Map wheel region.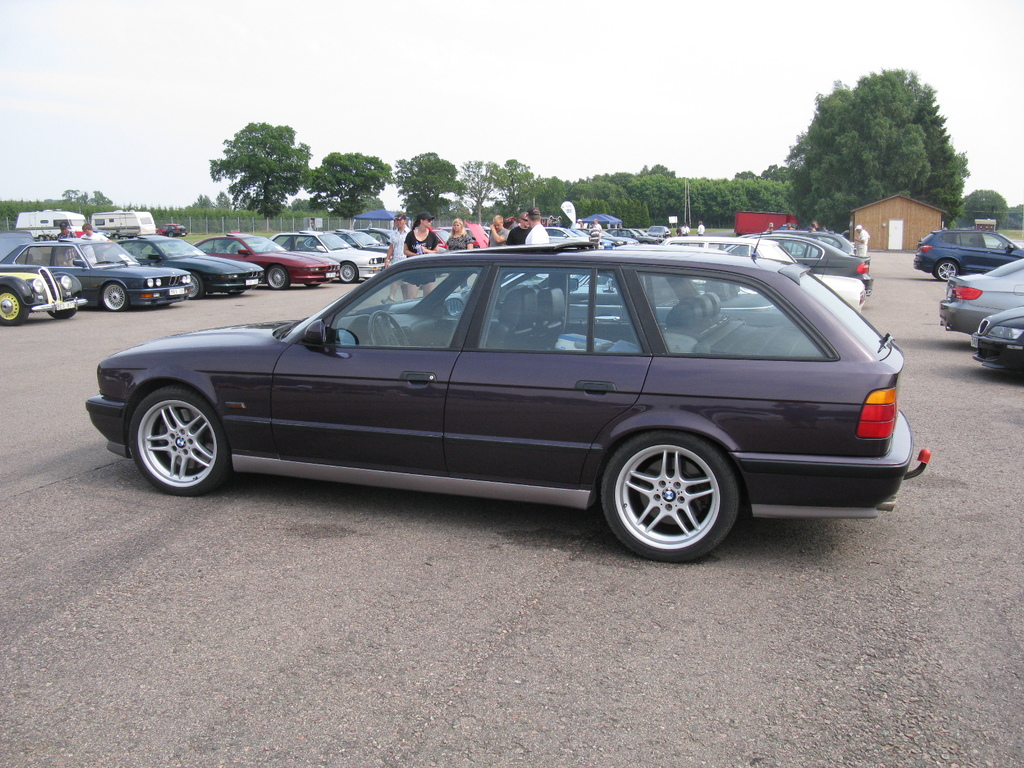
Mapped to l=189, t=274, r=204, b=301.
